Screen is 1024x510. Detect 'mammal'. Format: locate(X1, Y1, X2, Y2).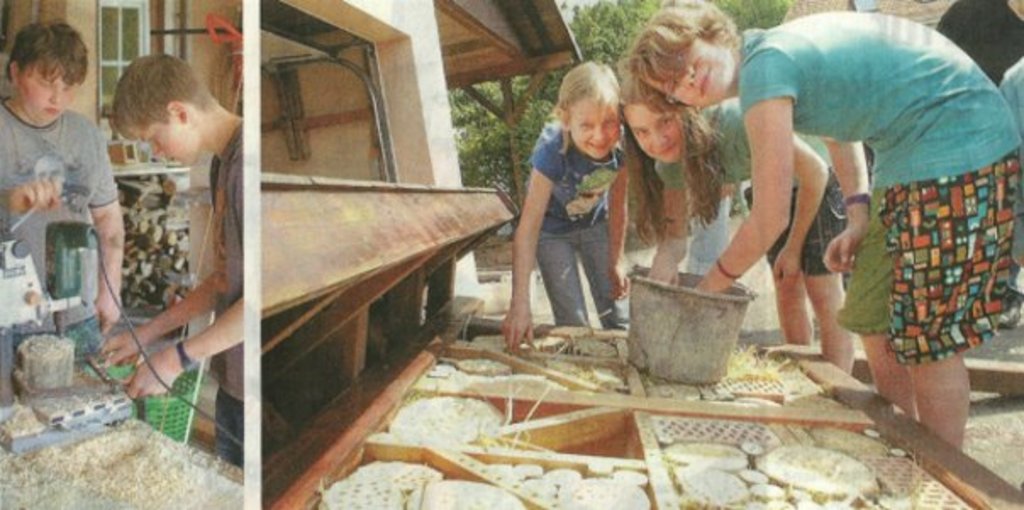
locate(619, 66, 851, 354).
